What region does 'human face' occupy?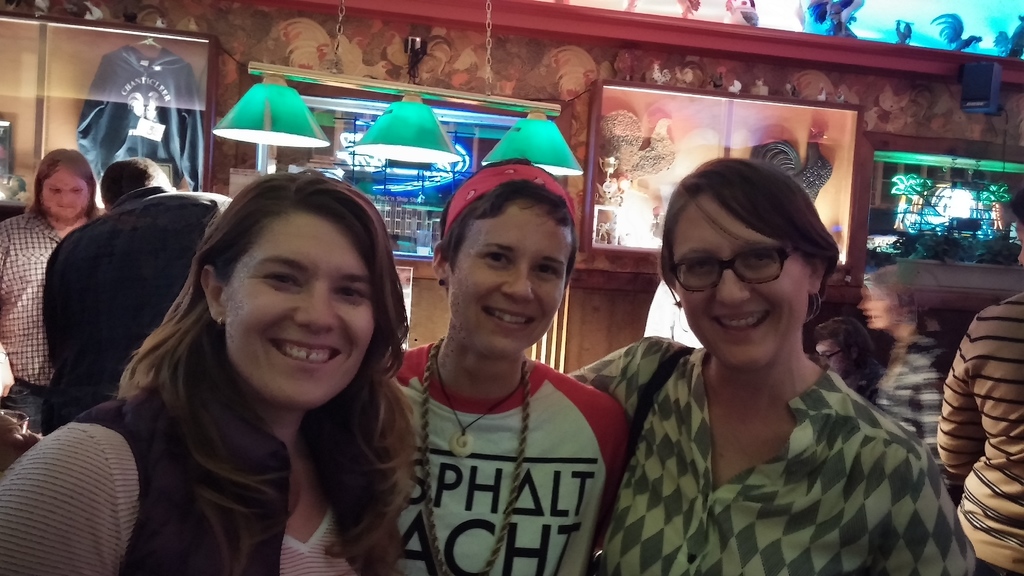
37/169/88/220.
